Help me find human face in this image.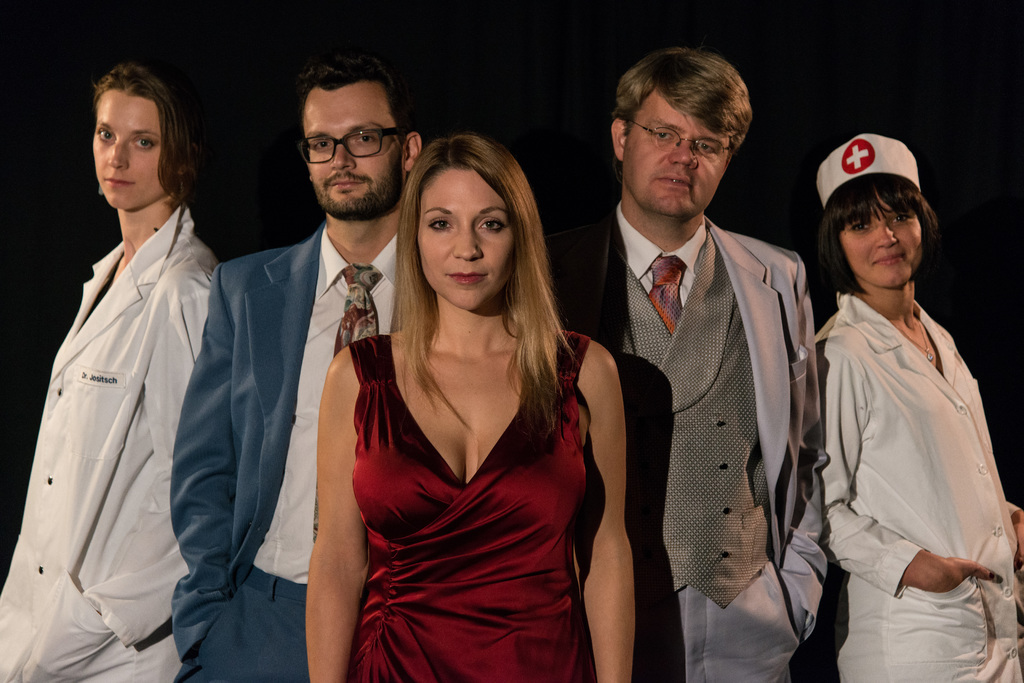
Found it: <box>89,86,166,212</box>.
